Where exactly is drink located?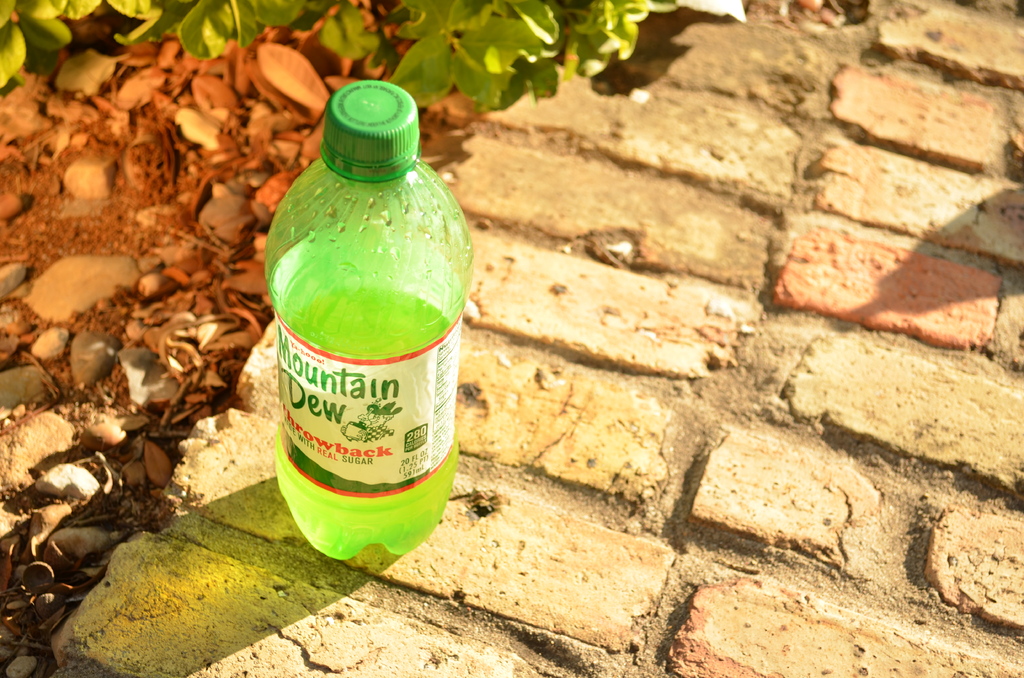
Its bounding box is <bbox>246, 58, 453, 594</bbox>.
